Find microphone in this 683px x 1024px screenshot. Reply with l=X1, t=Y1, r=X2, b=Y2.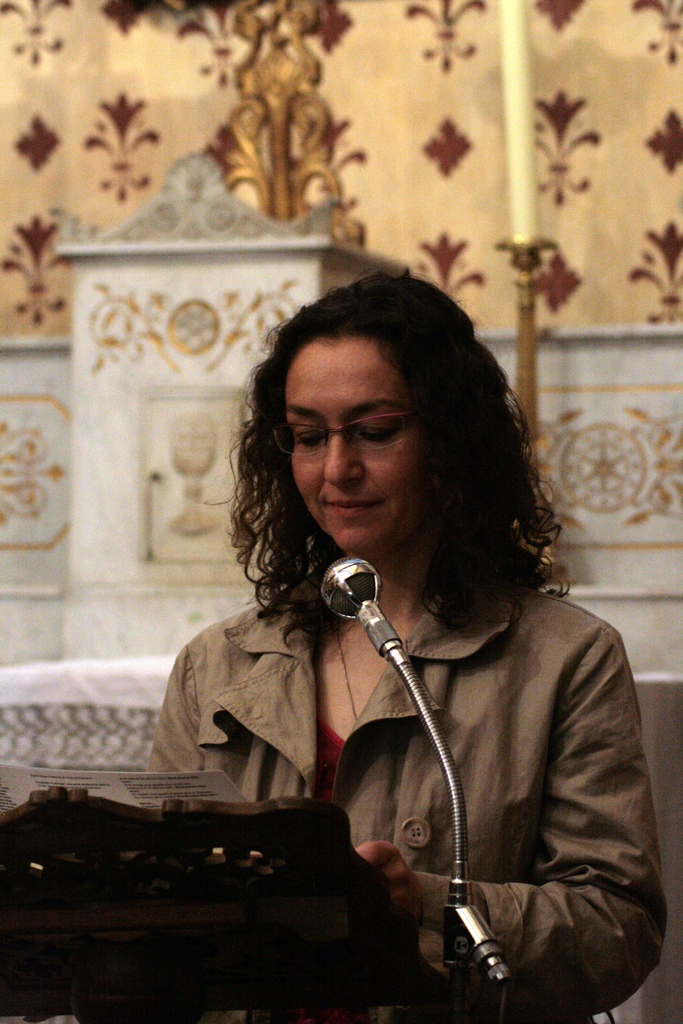
l=300, t=547, r=481, b=912.
